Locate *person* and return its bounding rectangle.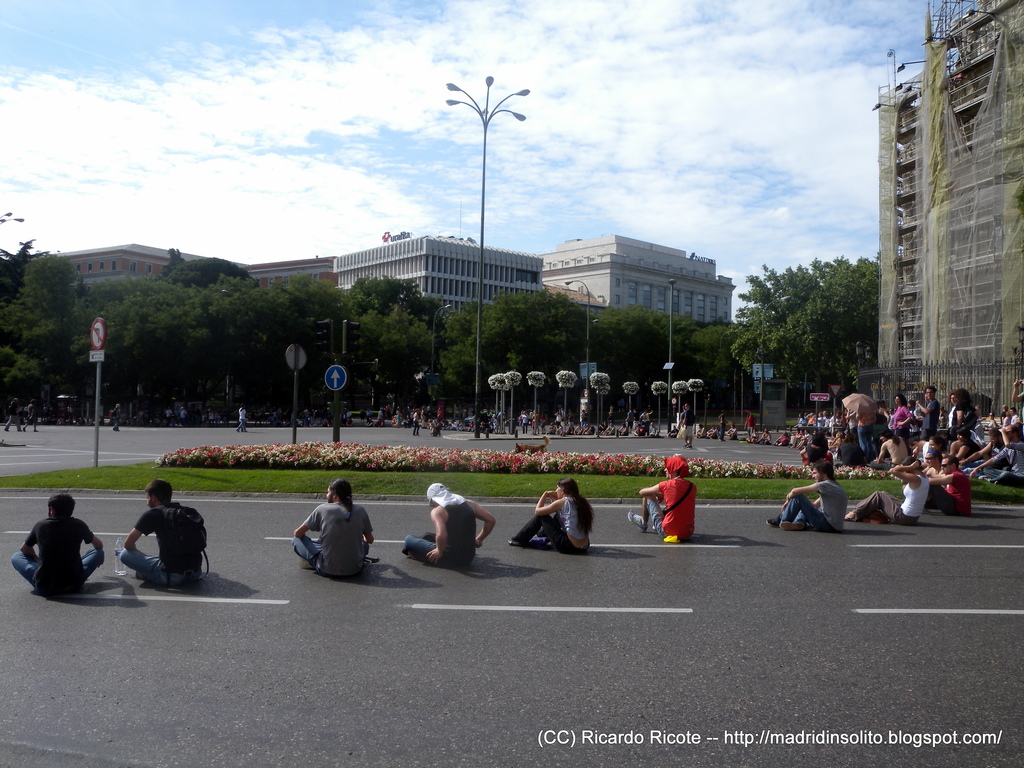
left=515, top=474, right=598, bottom=560.
